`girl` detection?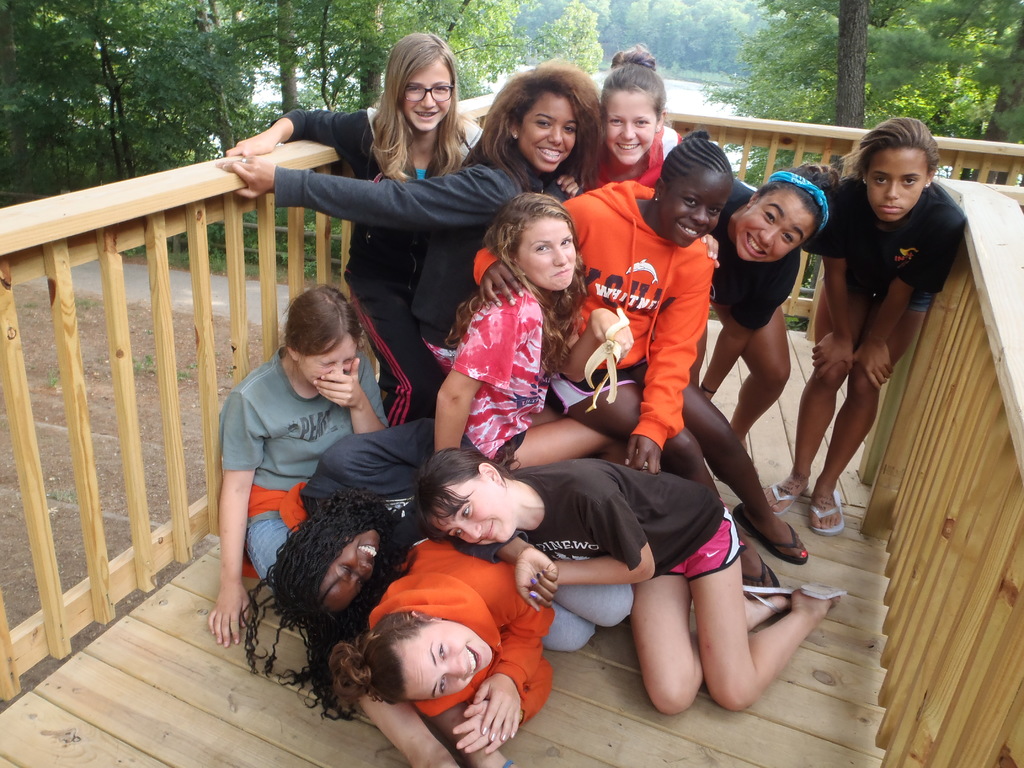
218, 63, 608, 399
